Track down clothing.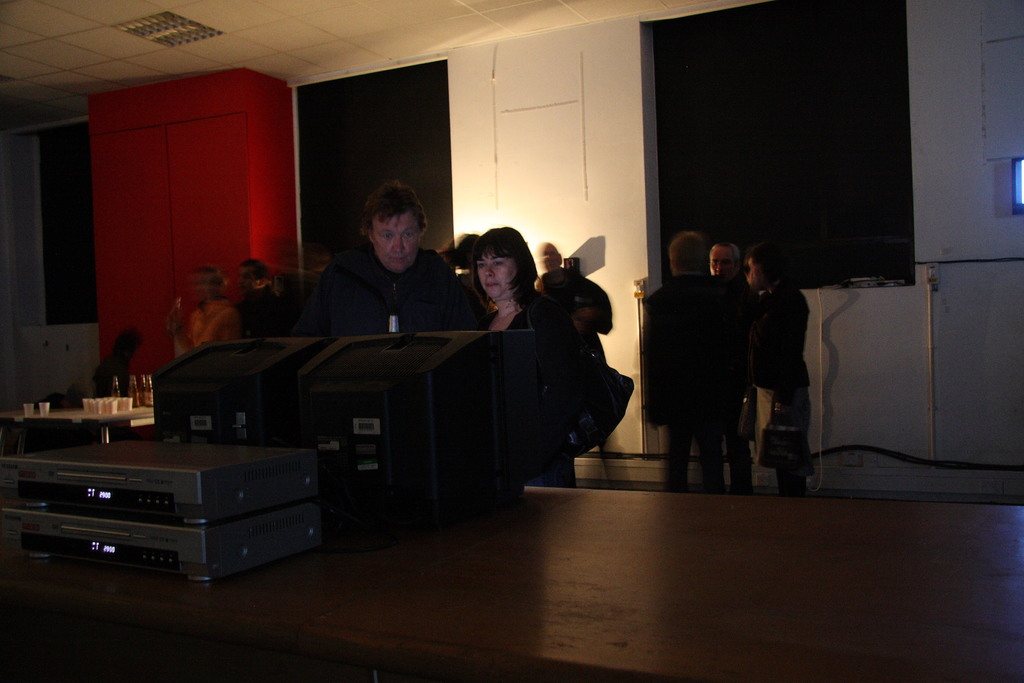
Tracked to [left=184, top=247, right=815, bottom=491].
